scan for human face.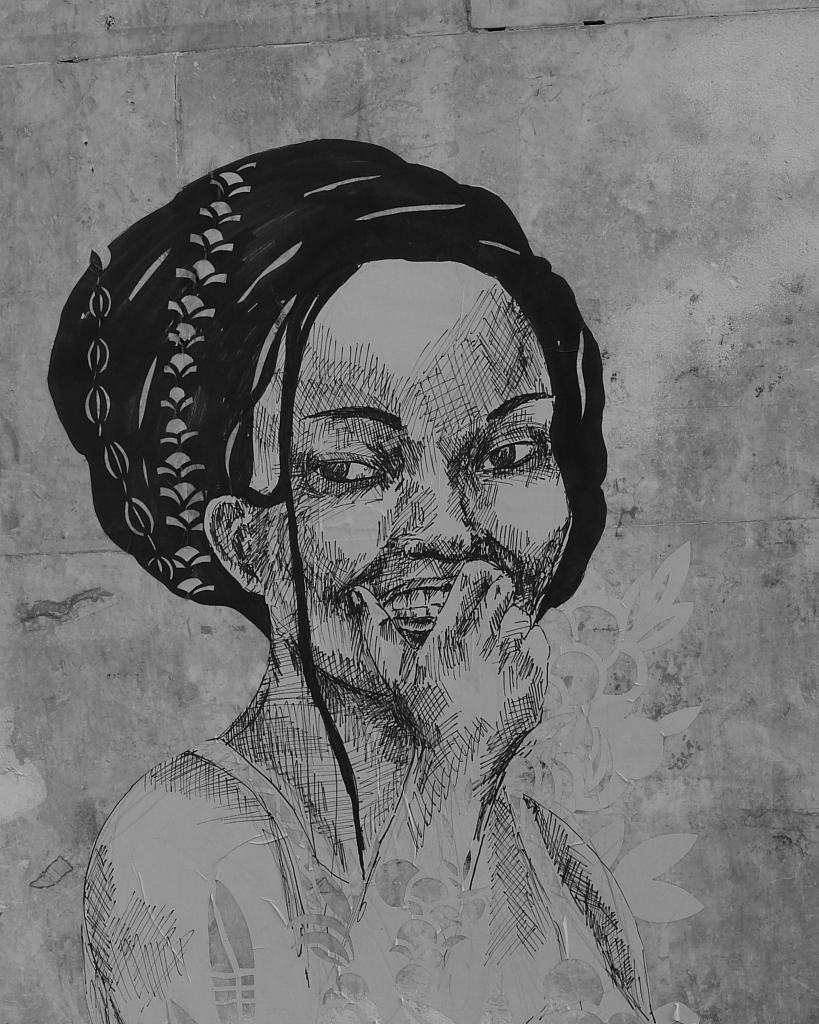
Scan result: {"left": 258, "top": 264, "right": 575, "bottom": 690}.
